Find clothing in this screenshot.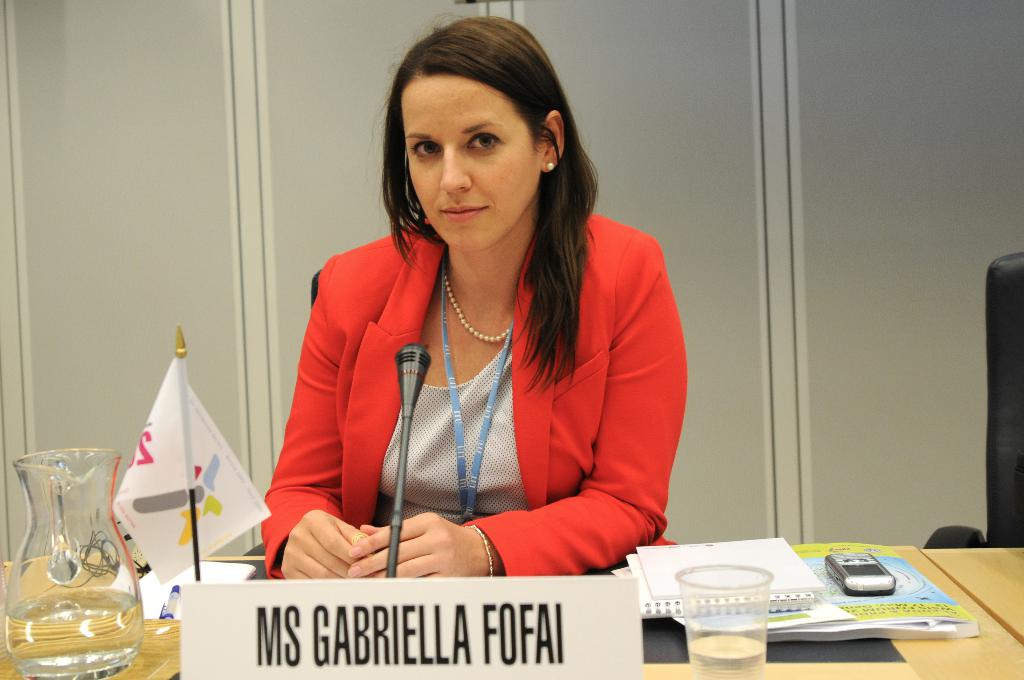
The bounding box for clothing is <bbox>270, 193, 694, 572</bbox>.
